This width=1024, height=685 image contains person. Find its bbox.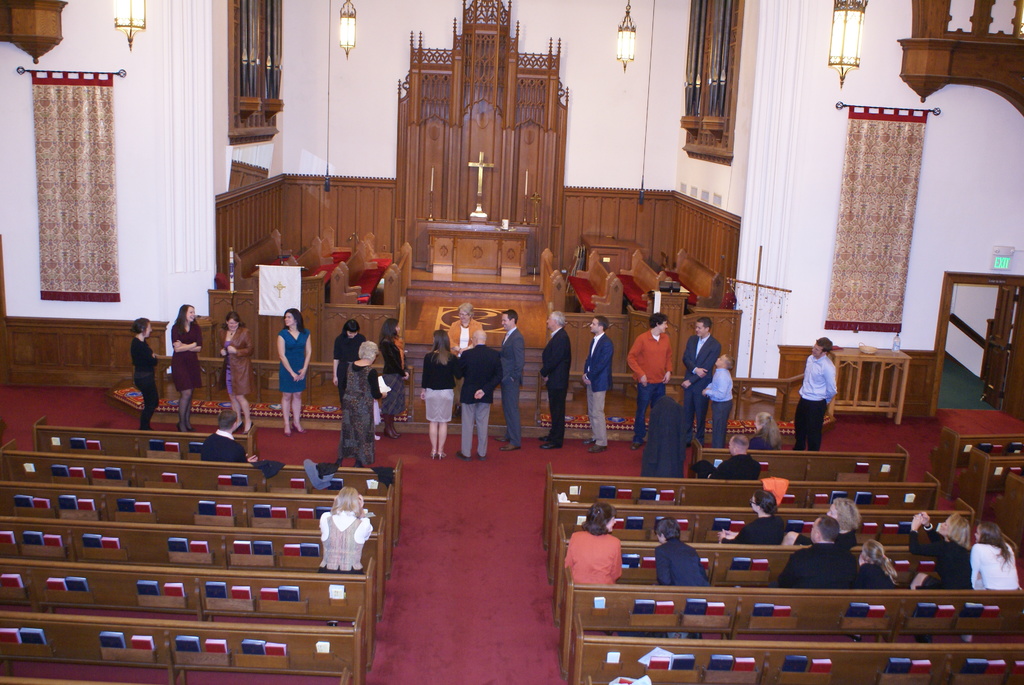
BBox(419, 324, 460, 459).
